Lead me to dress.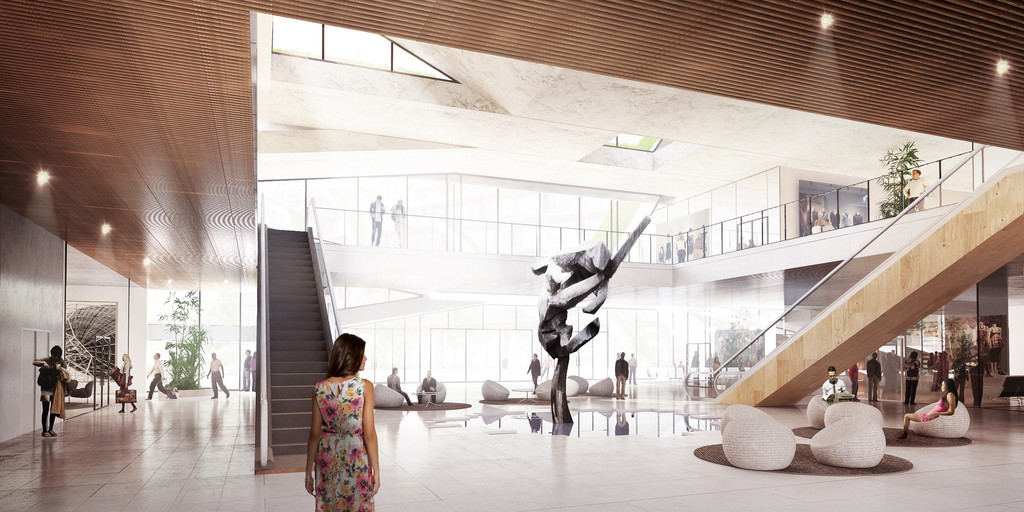
Lead to BBox(919, 390, 947, 422).
